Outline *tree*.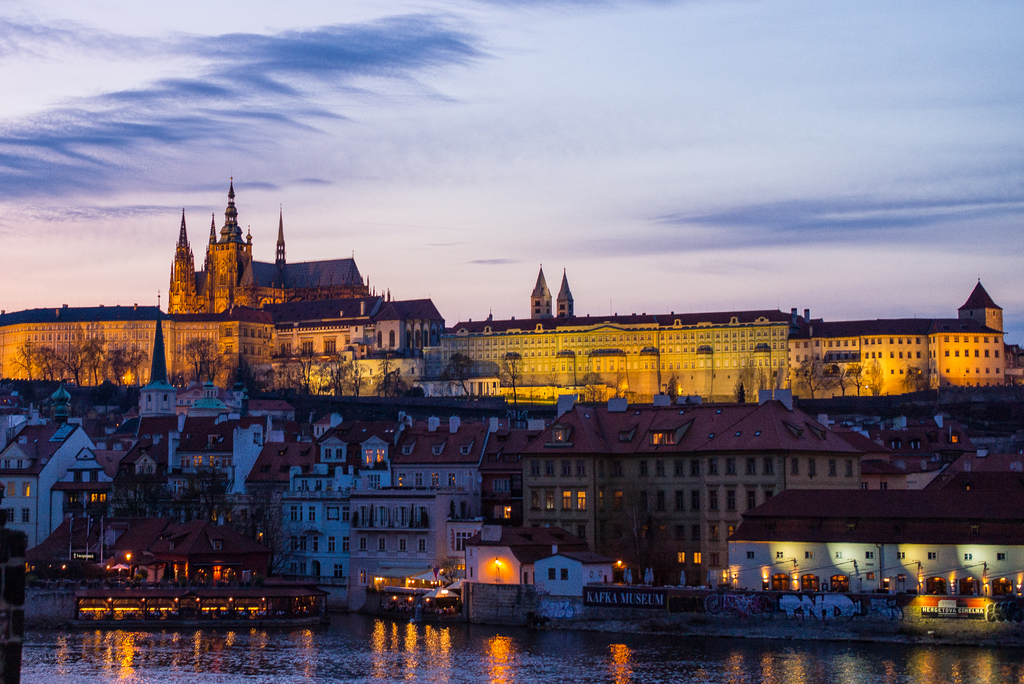
Outline: bbox(444, 349, 472, 399).
